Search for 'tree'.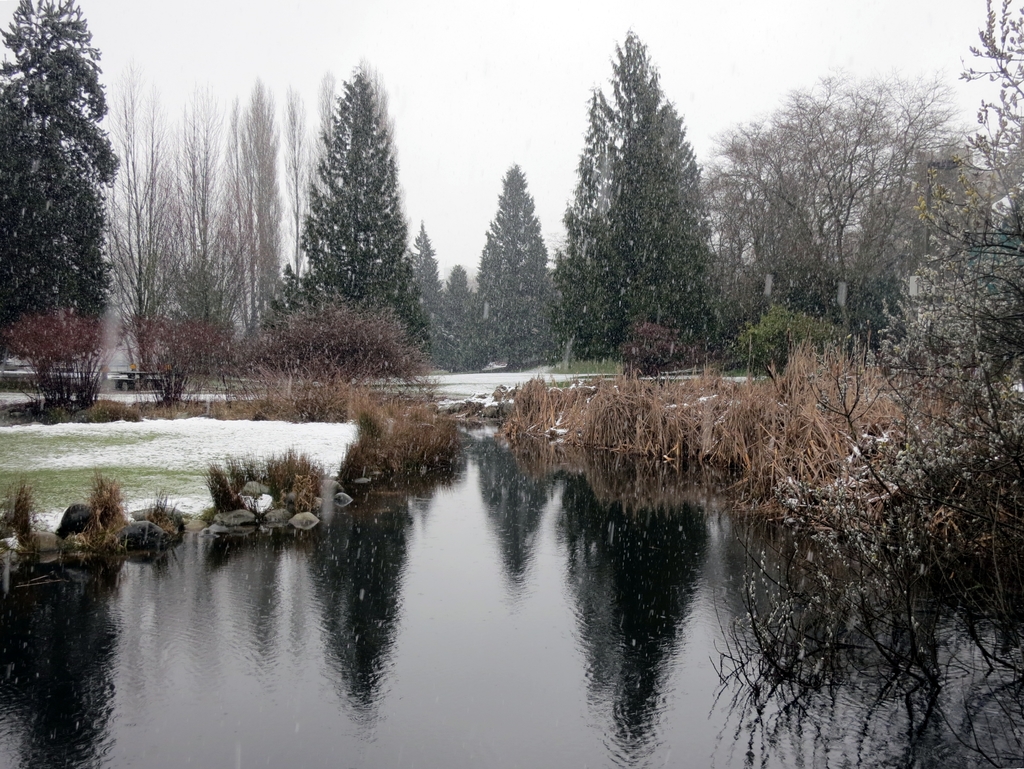
Found at (869, 155, 1023, 494).
